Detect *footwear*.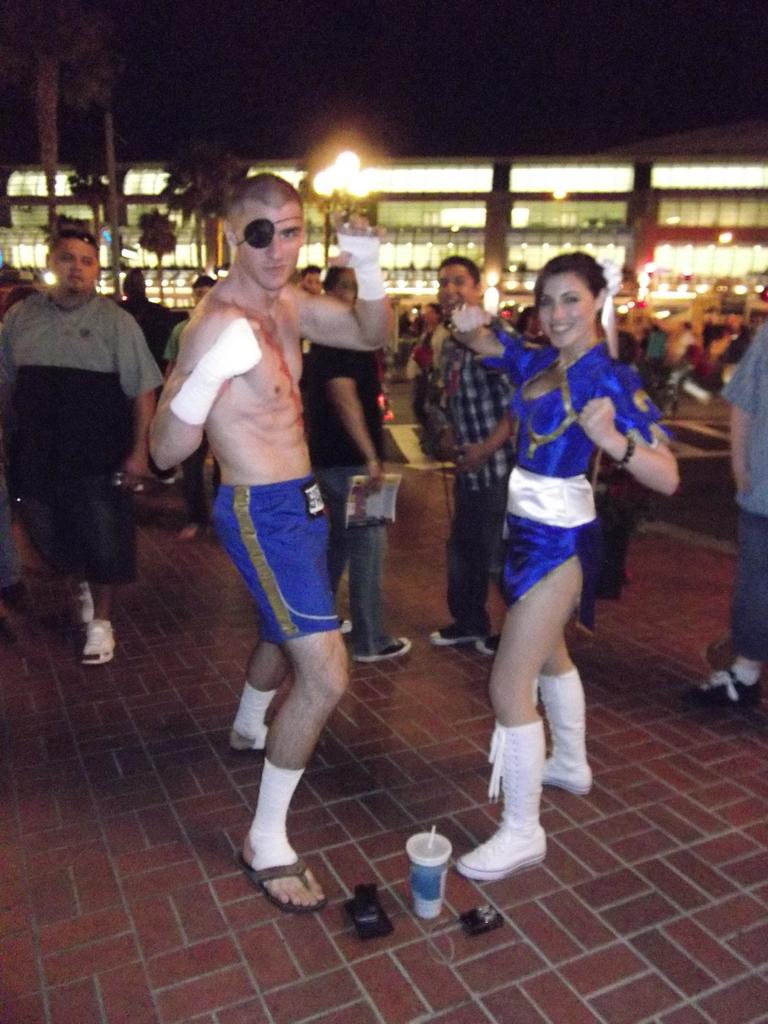
Detected at box(686, 669, 765, 707).
